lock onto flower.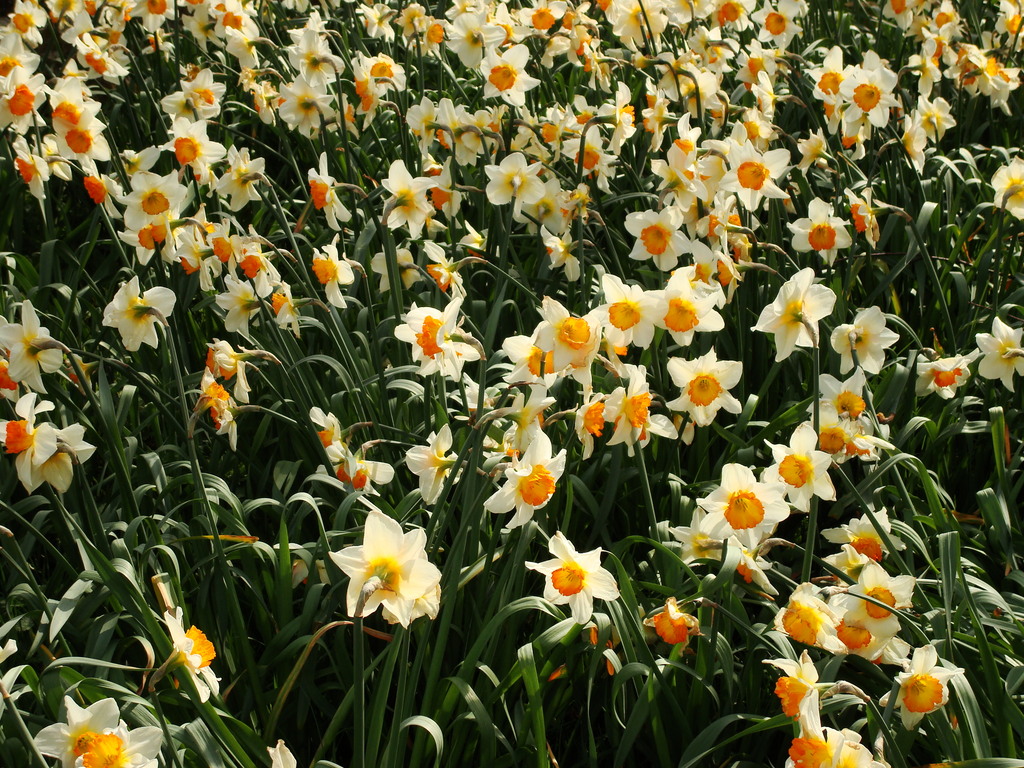
Locked: l=787, t=723, r=887, b=767.
